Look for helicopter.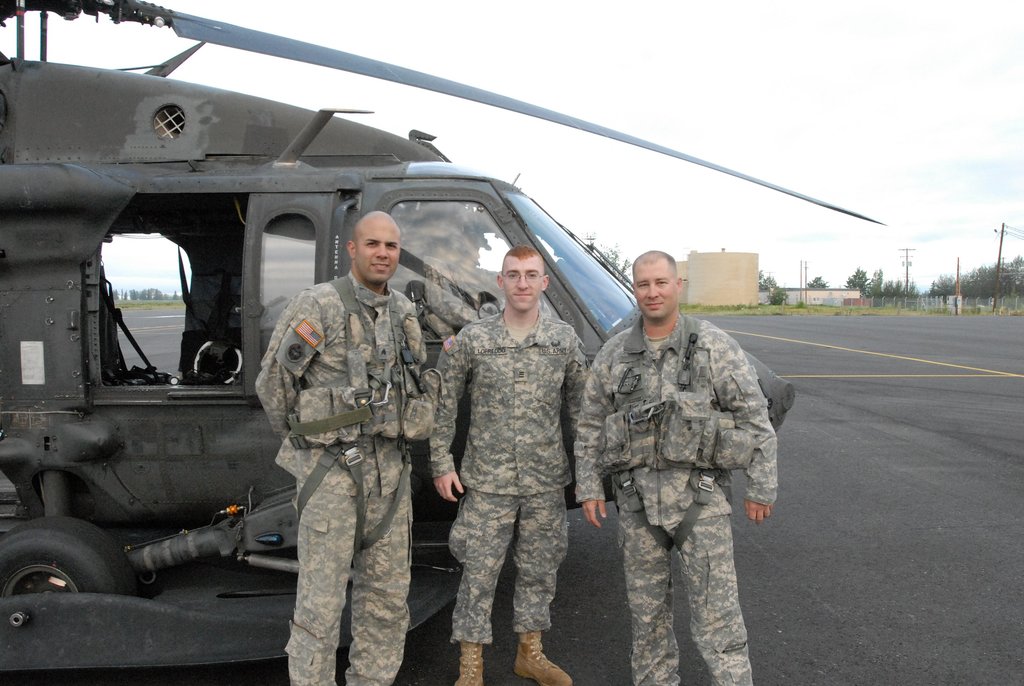
Found: box(0, 0, 886, 685).
